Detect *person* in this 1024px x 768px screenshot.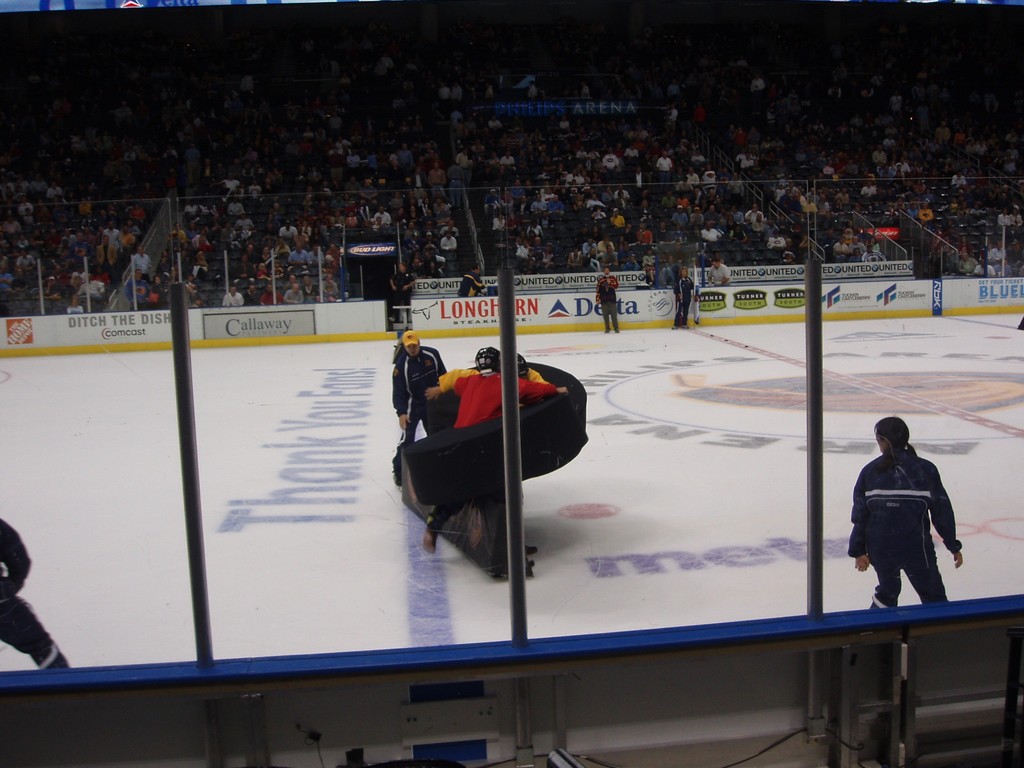
Detection: 426/261/440/278.
